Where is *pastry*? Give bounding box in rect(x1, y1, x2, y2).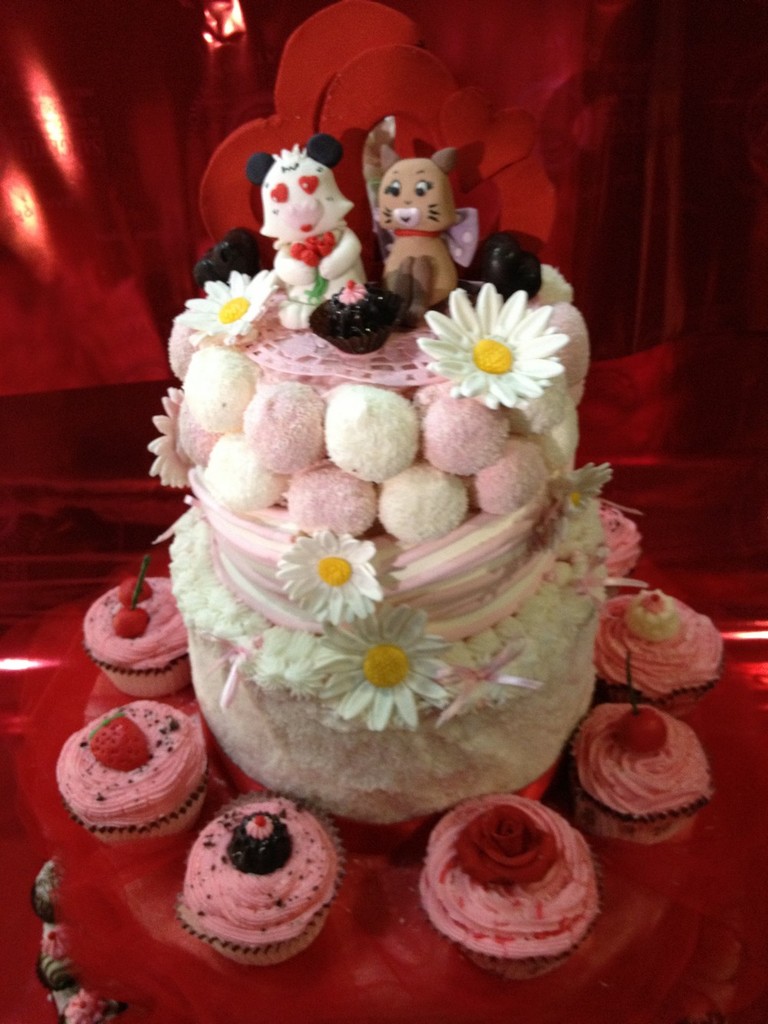
rect(168, 776, 346, 973).
